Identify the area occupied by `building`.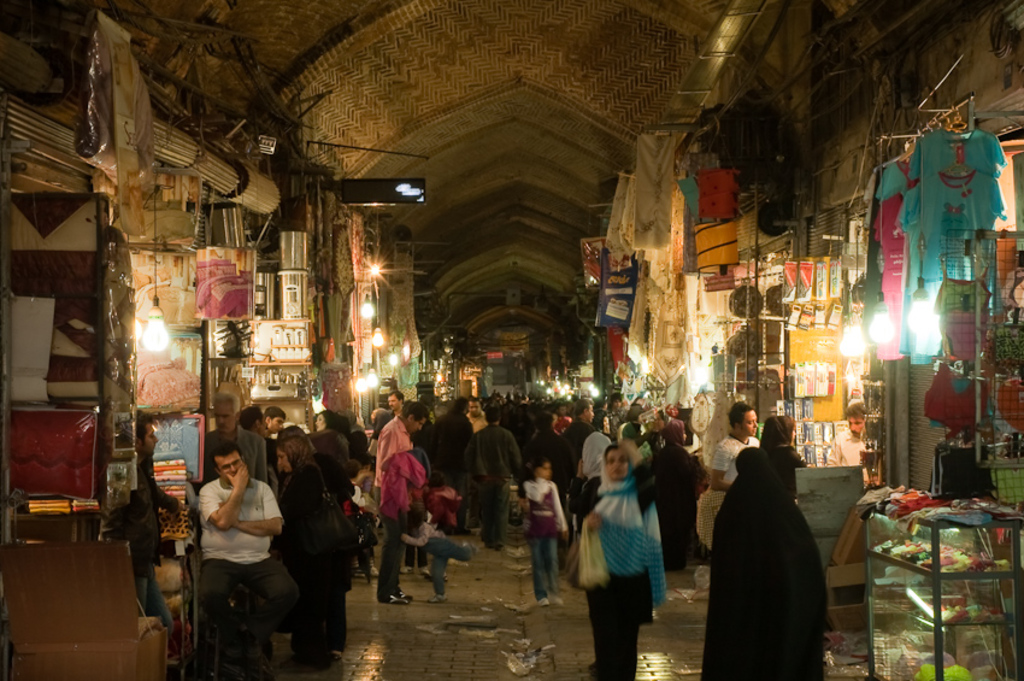
Area: 0 0 1023 680.
